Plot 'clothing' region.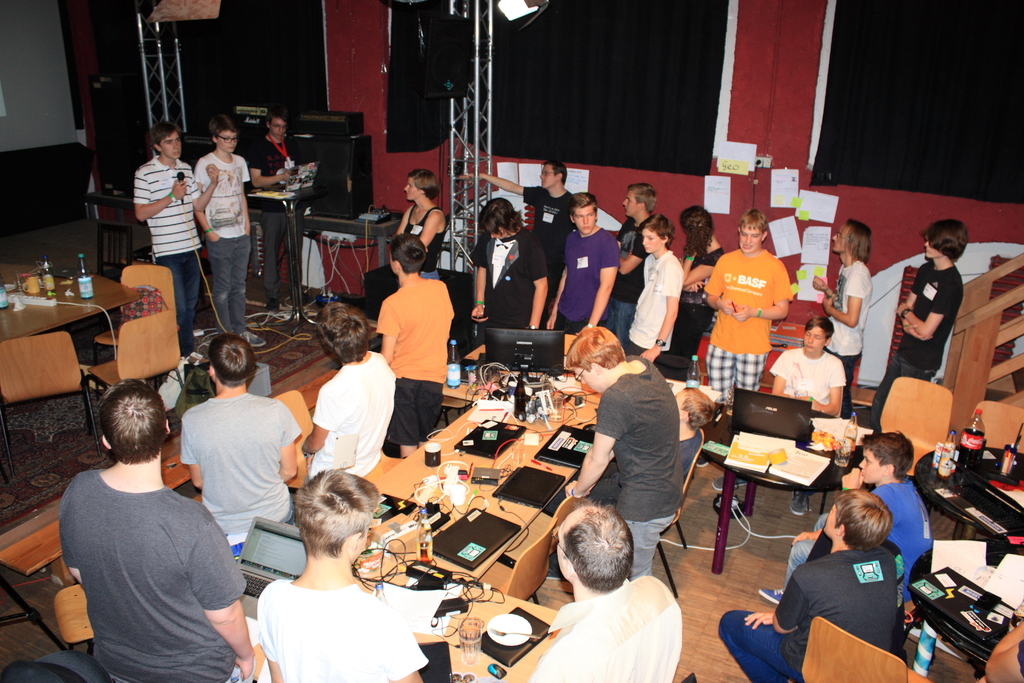
Plotted at BBox(876, 478, 934, 597).
